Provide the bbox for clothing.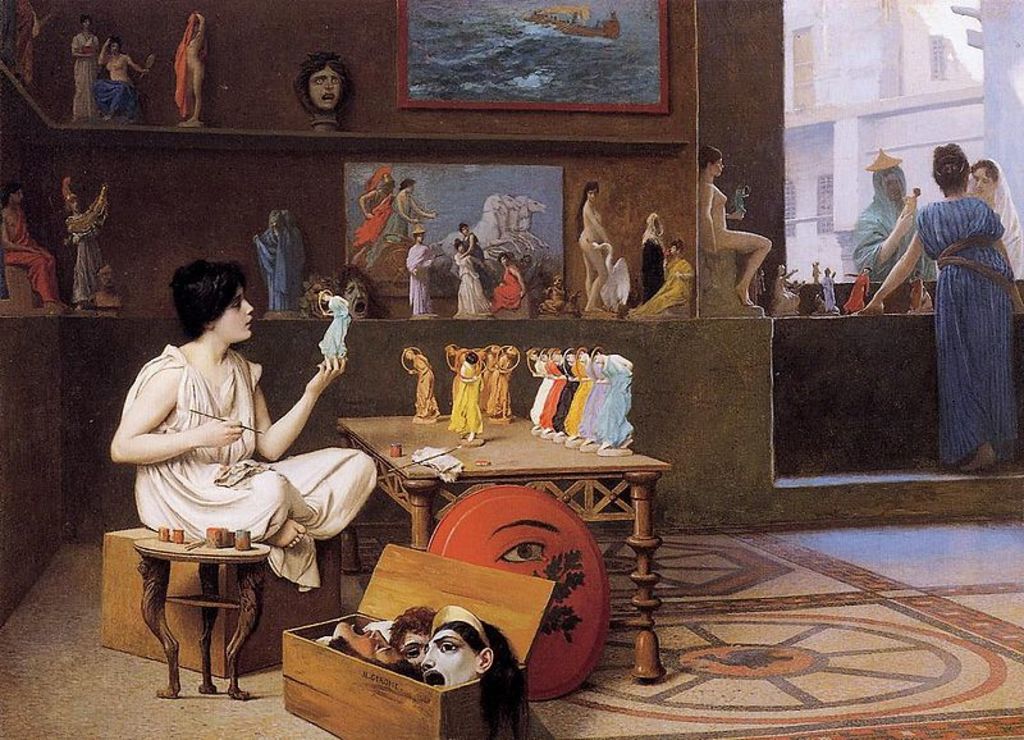
[536, 360, 576, 429].
